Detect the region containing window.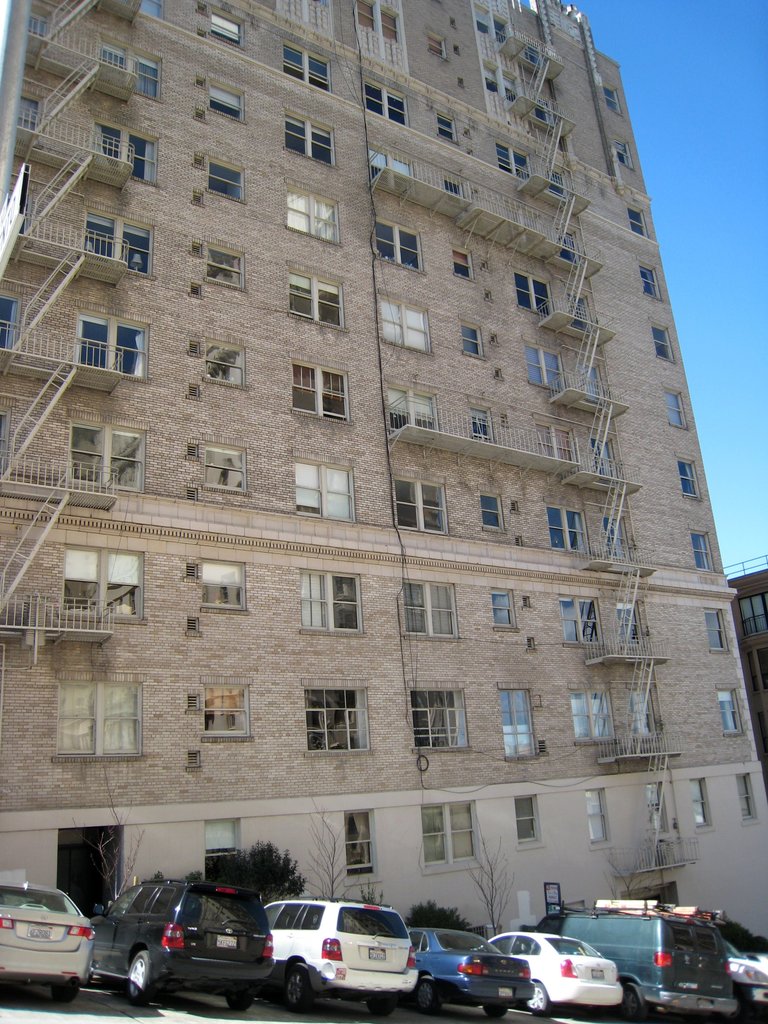
detection(398, 474, 447, 531).
